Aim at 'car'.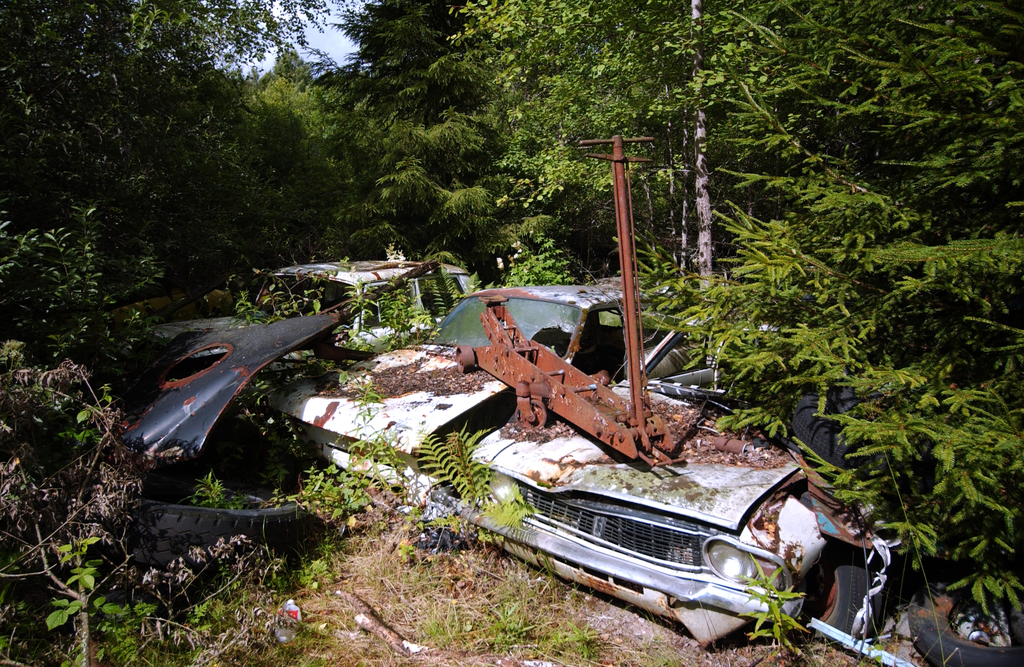
Aimed at <bbox>125, 254, 479, 409</bbox>.
